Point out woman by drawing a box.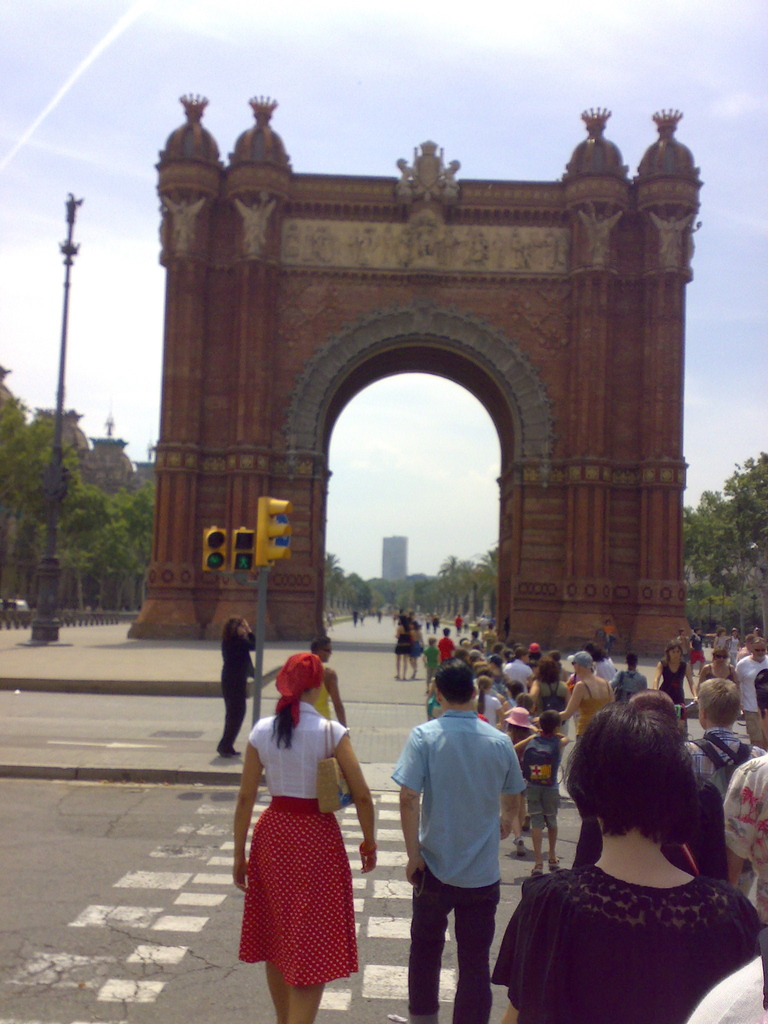
392 616 412 682.
